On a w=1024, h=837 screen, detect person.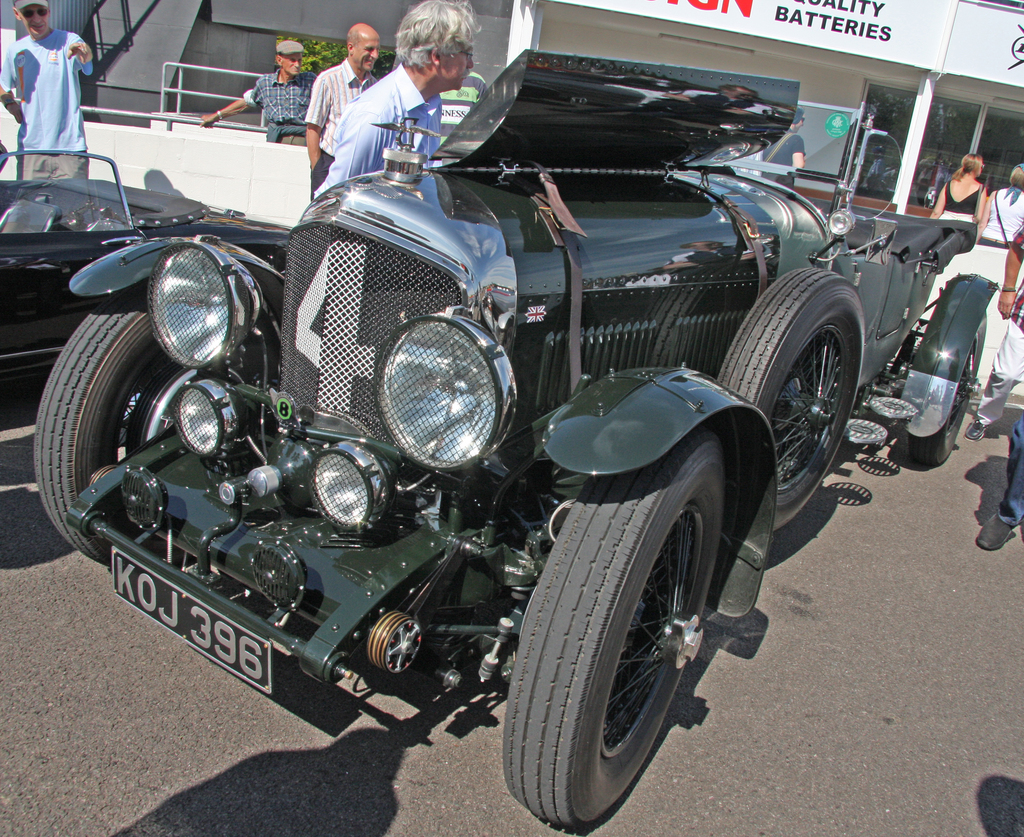
978/163/1023/248.
